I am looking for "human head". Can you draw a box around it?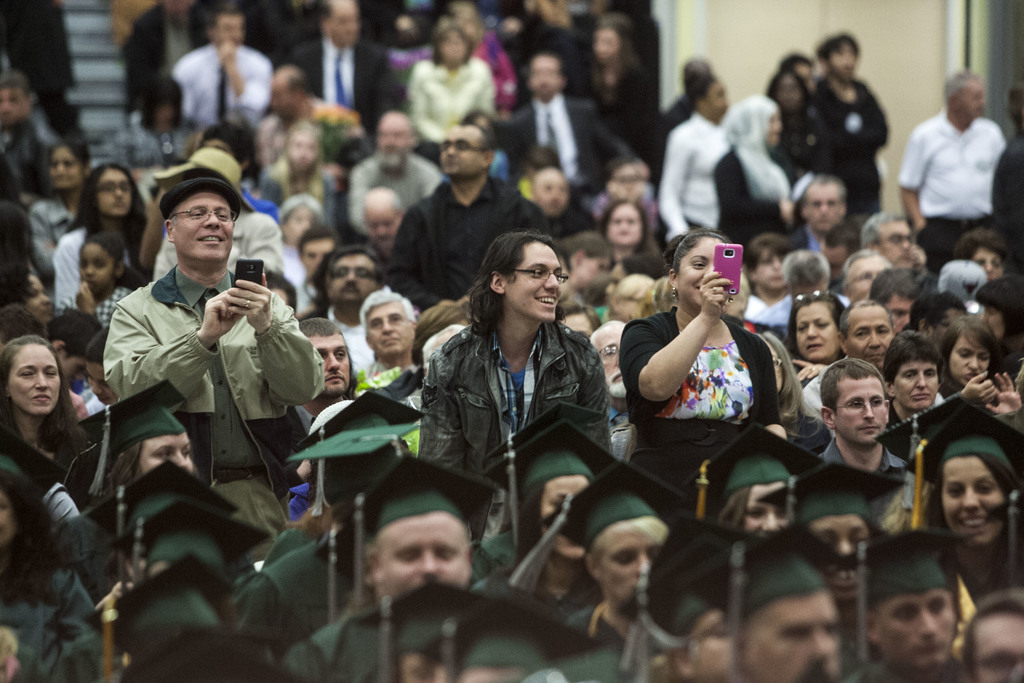
Sure, the bounding box is (left=295, top=318, right=354, bottom=398).
